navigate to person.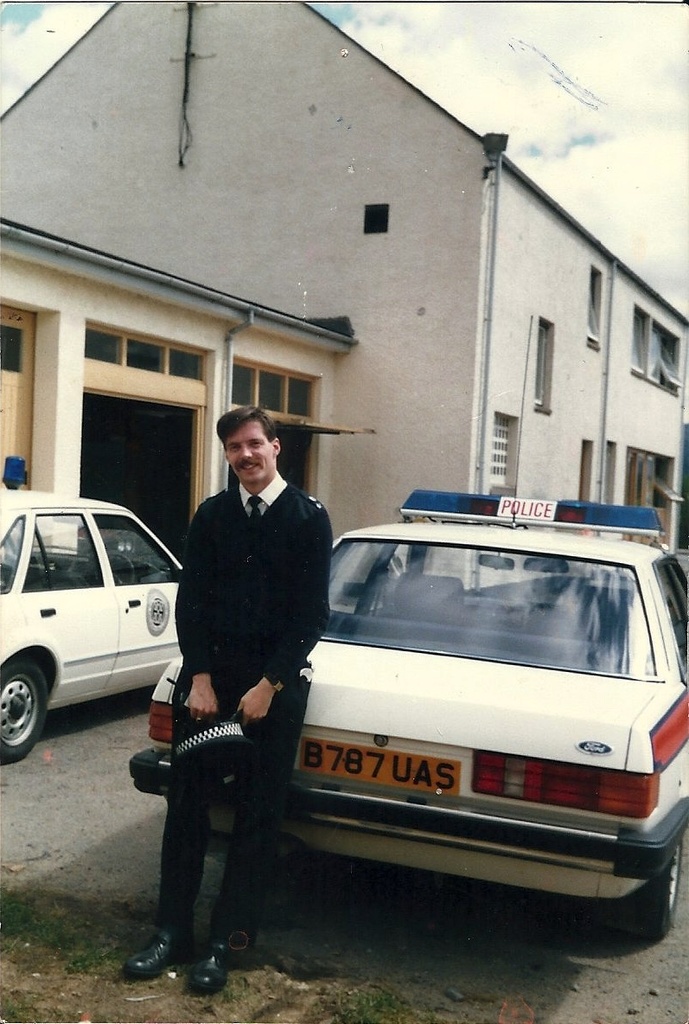
Navigation target: (left=122, top=402, right=330, bottom=1000).
